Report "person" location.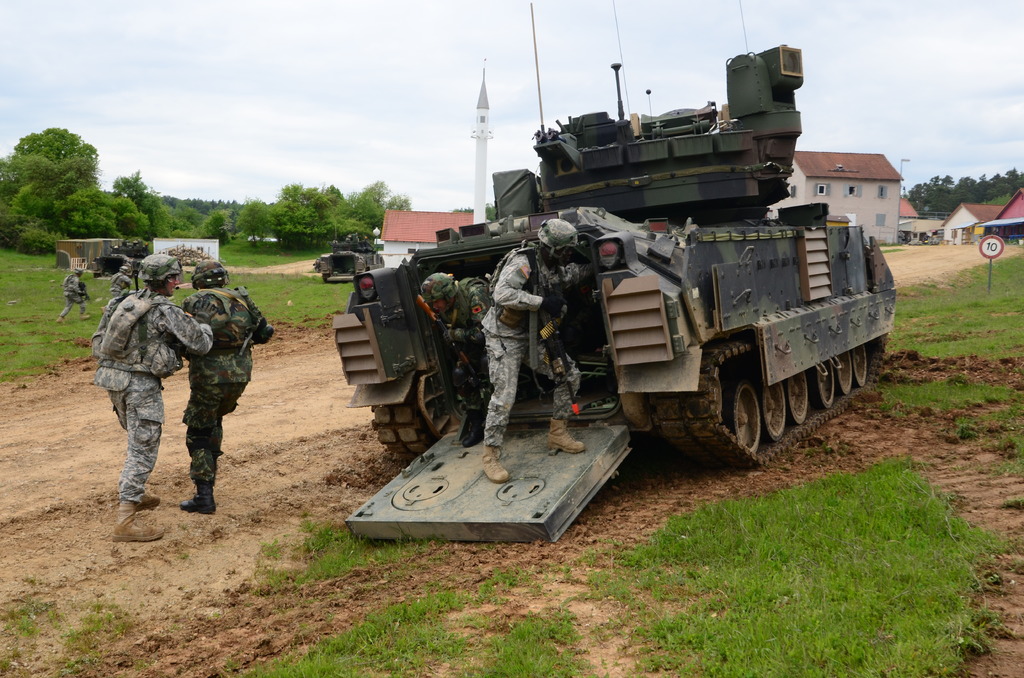
Report: 420/272/493/446.
